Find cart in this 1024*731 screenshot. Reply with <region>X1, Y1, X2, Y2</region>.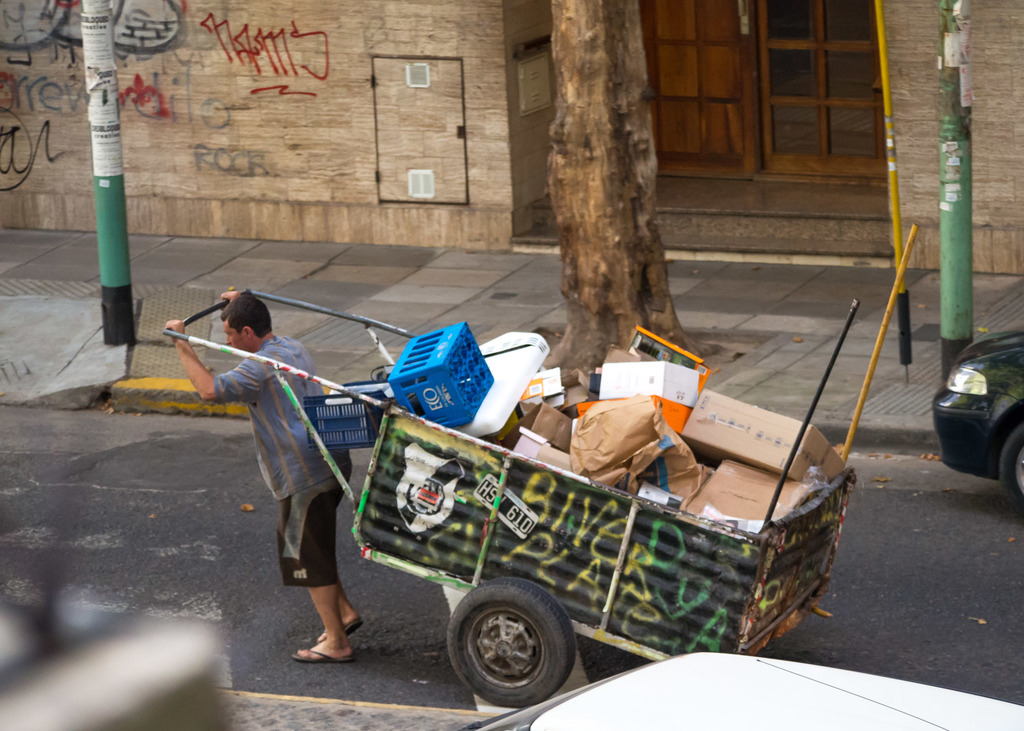
<region>161, 291, 859, 707</region>.
